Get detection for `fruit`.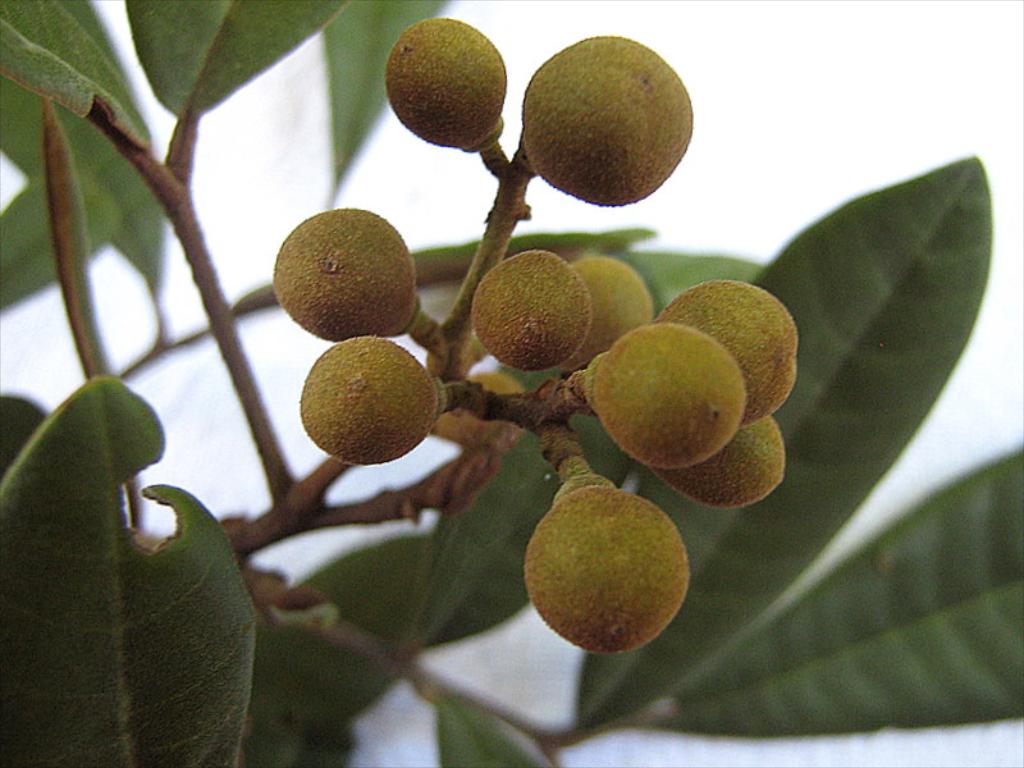
Detection: (378, 12, 508, 151).
